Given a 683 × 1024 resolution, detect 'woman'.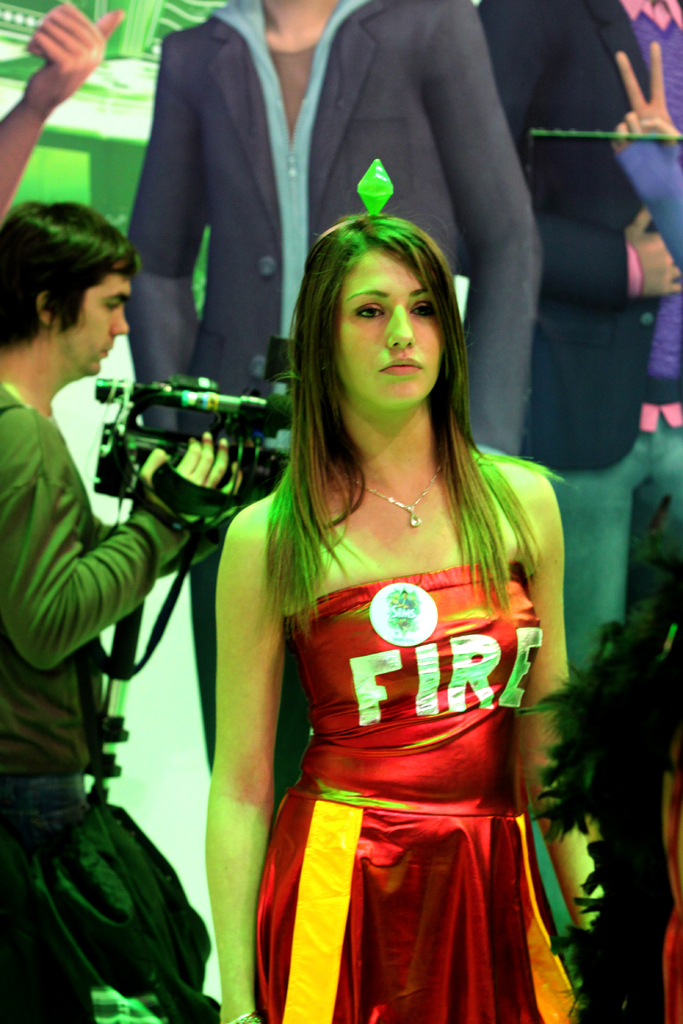
195, 199, 600, 1023.
